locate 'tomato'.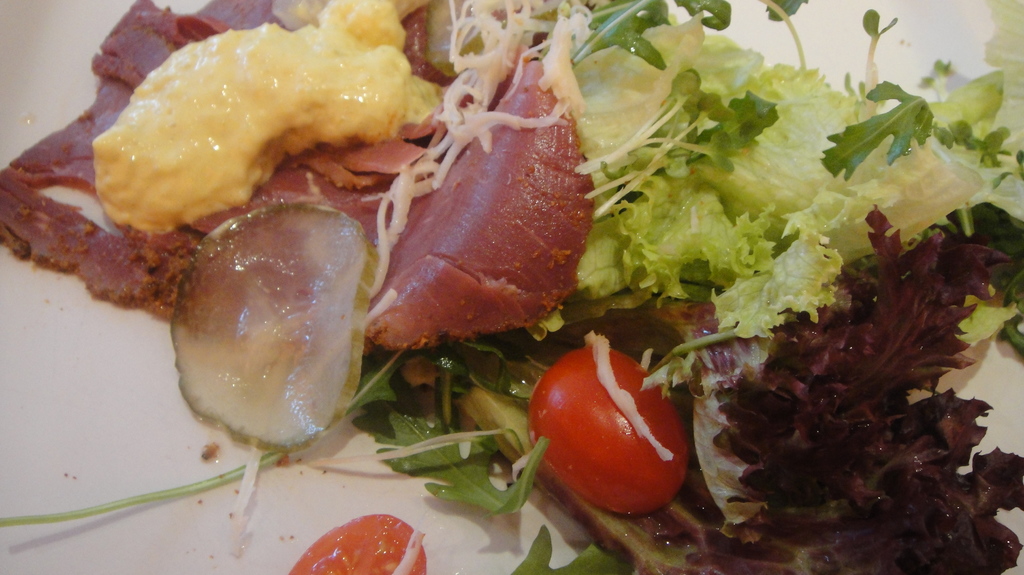
Bounding box: bbox(533, 328, 703, 509).
